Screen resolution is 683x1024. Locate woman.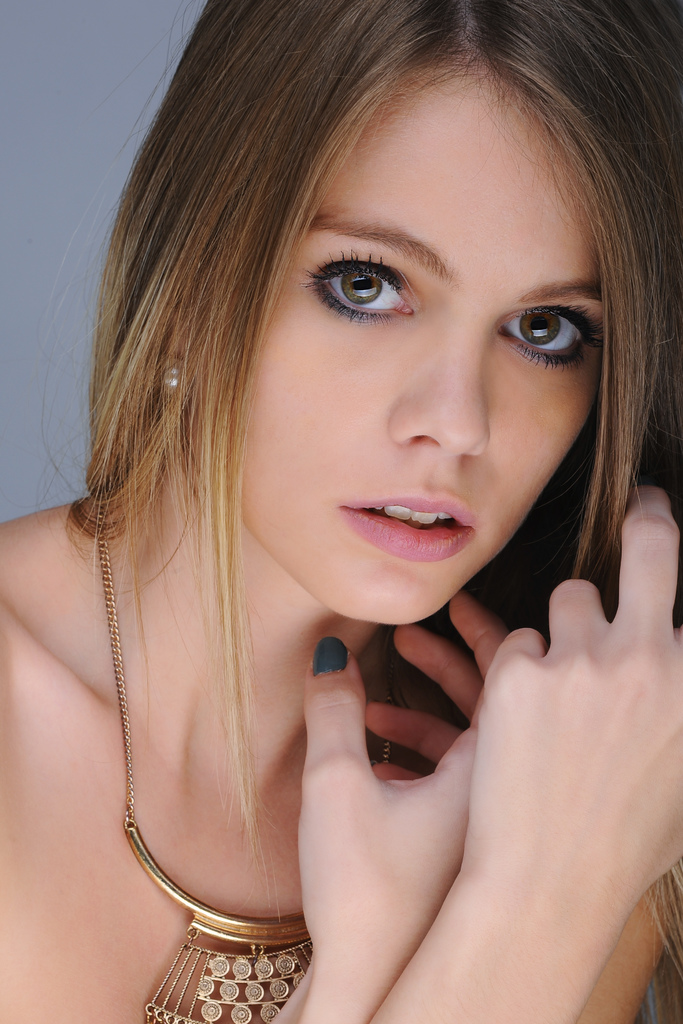
<box>40,0,669,1023</box>.
